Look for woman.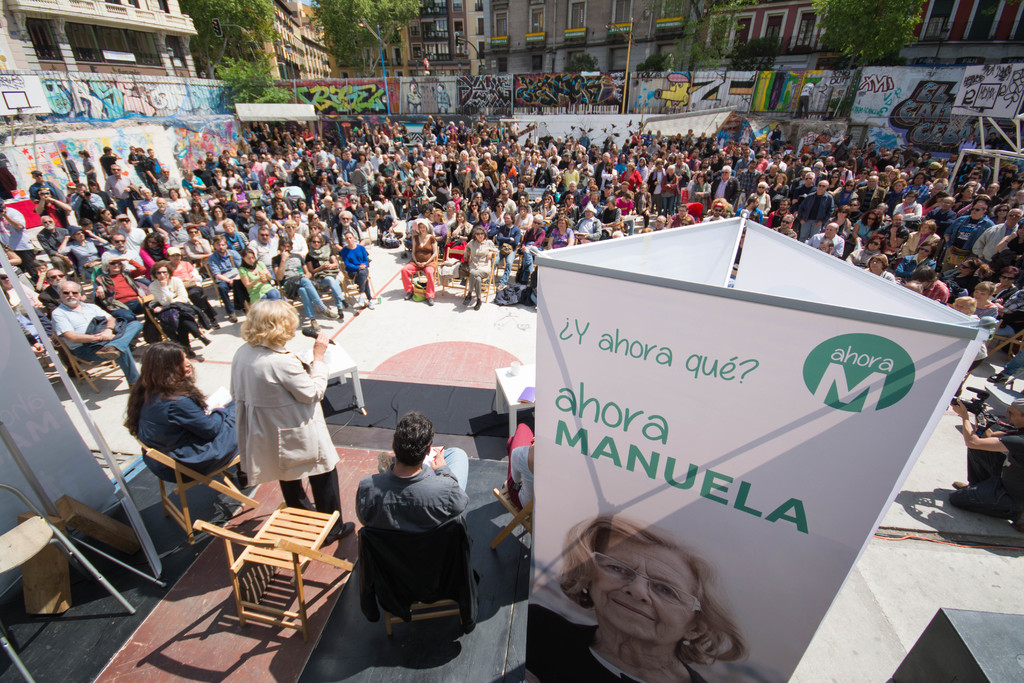
Found: locate(842, 236, 888, 269).
